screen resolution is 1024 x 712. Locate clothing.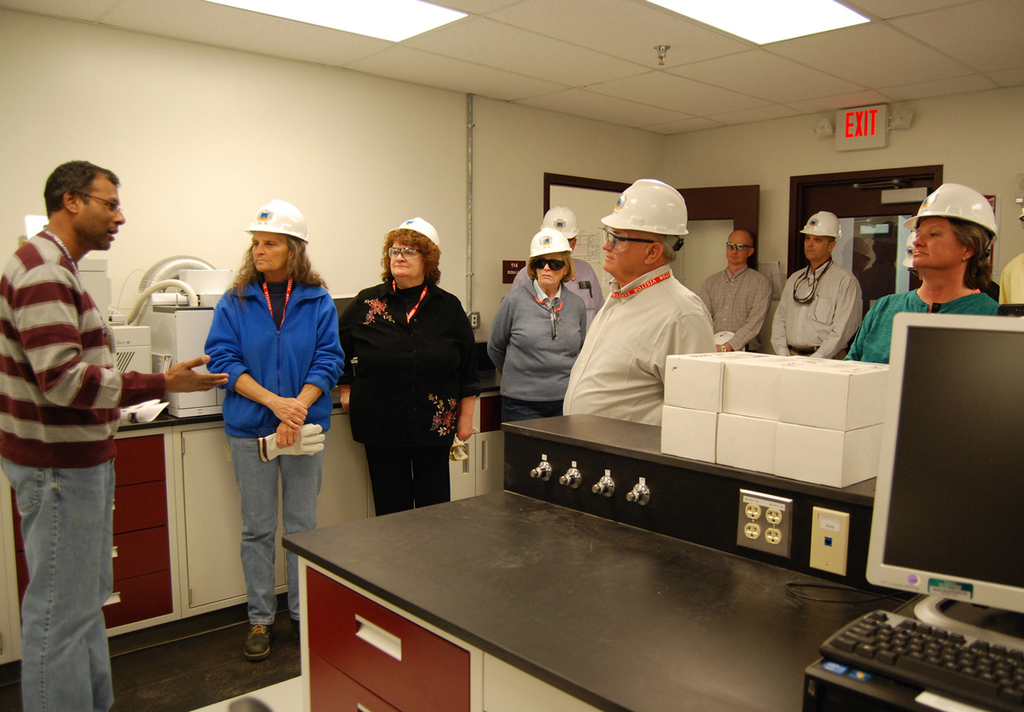
box=[848, 289, 991, 365].
